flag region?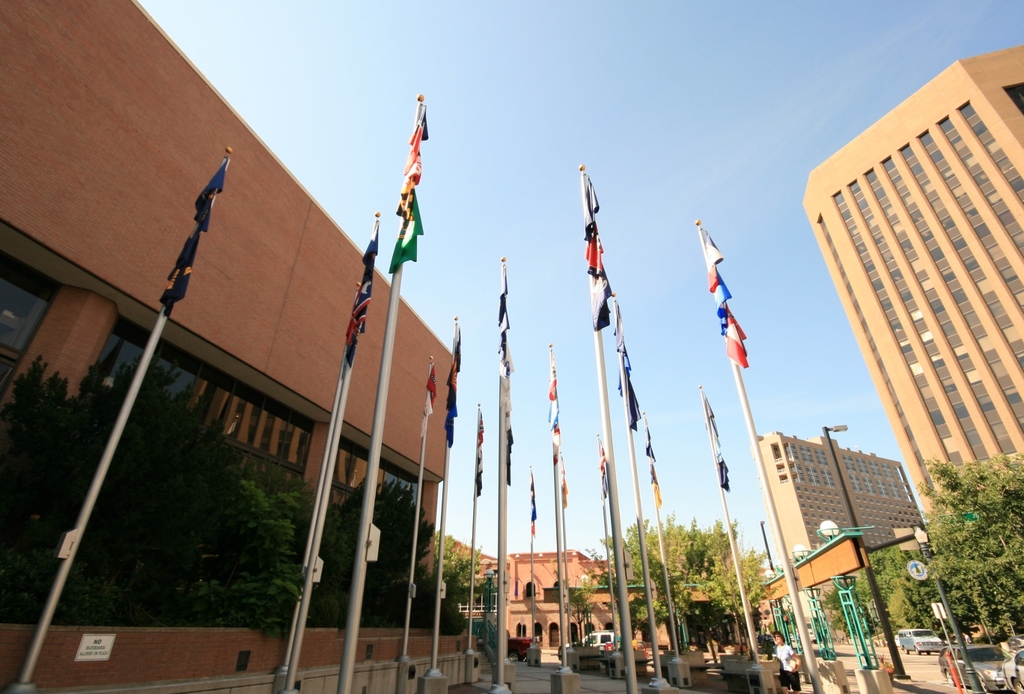
box=[617, 297, 644, 431]
